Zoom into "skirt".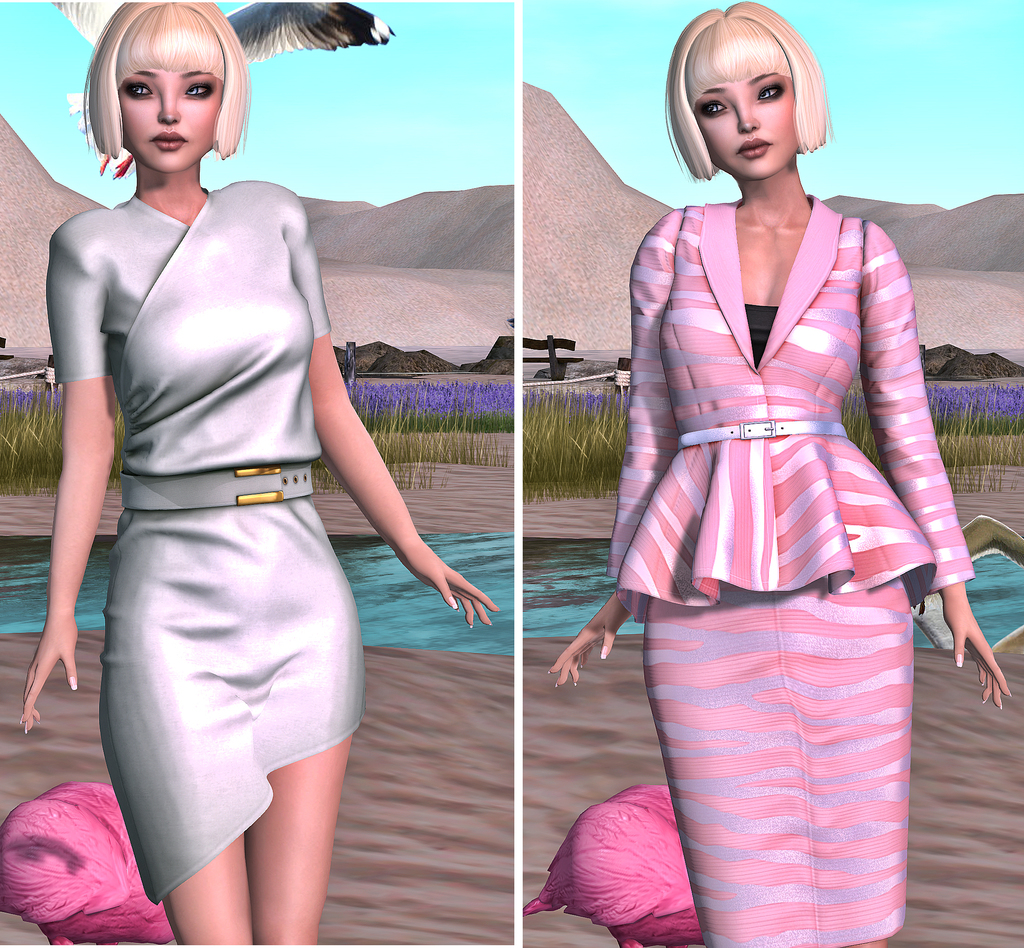
Zoom target: (101, 470, 365, 906).
